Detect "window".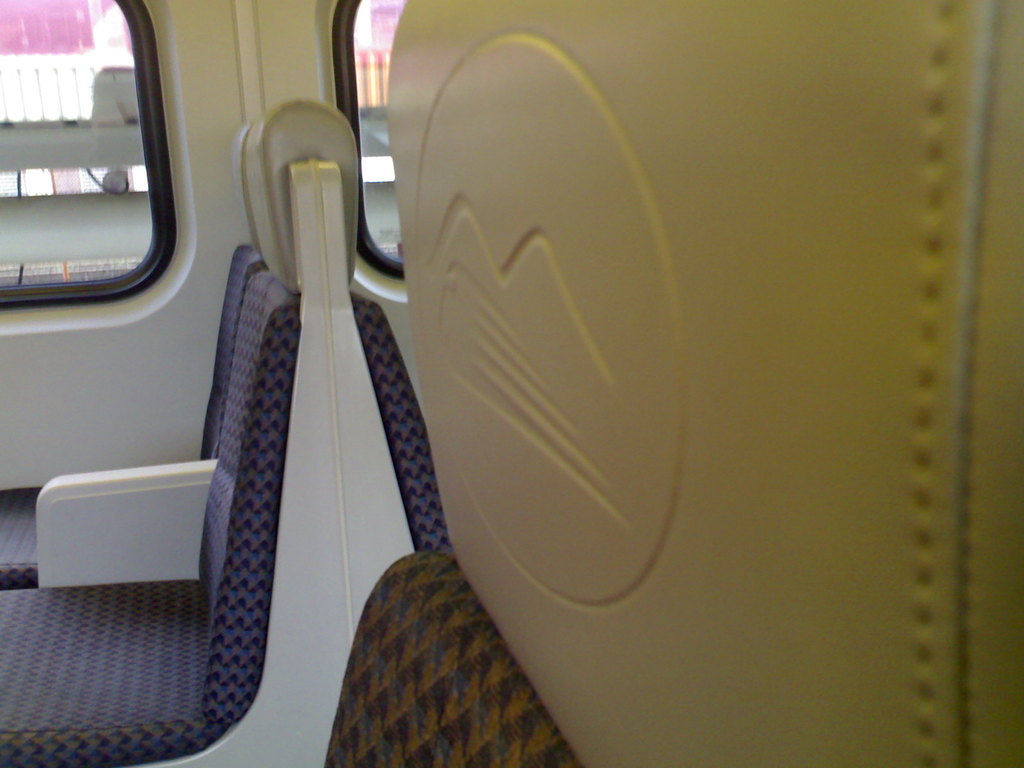
Detected at locate(340, 0, 408, 302).
